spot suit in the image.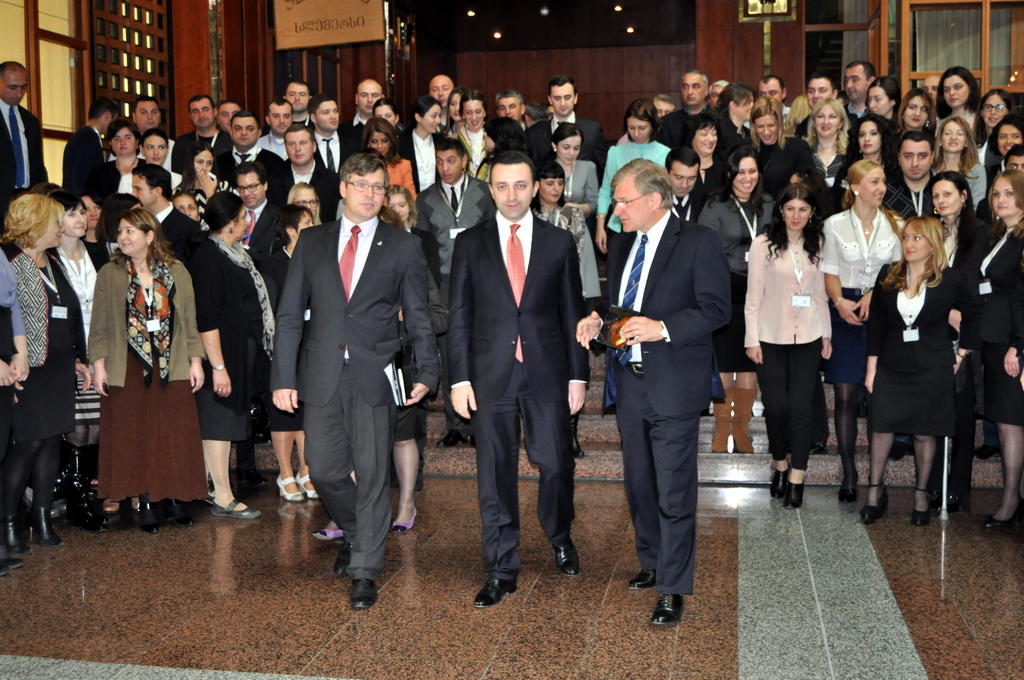
suit found at bbox=[155, 200, 202, 250].
